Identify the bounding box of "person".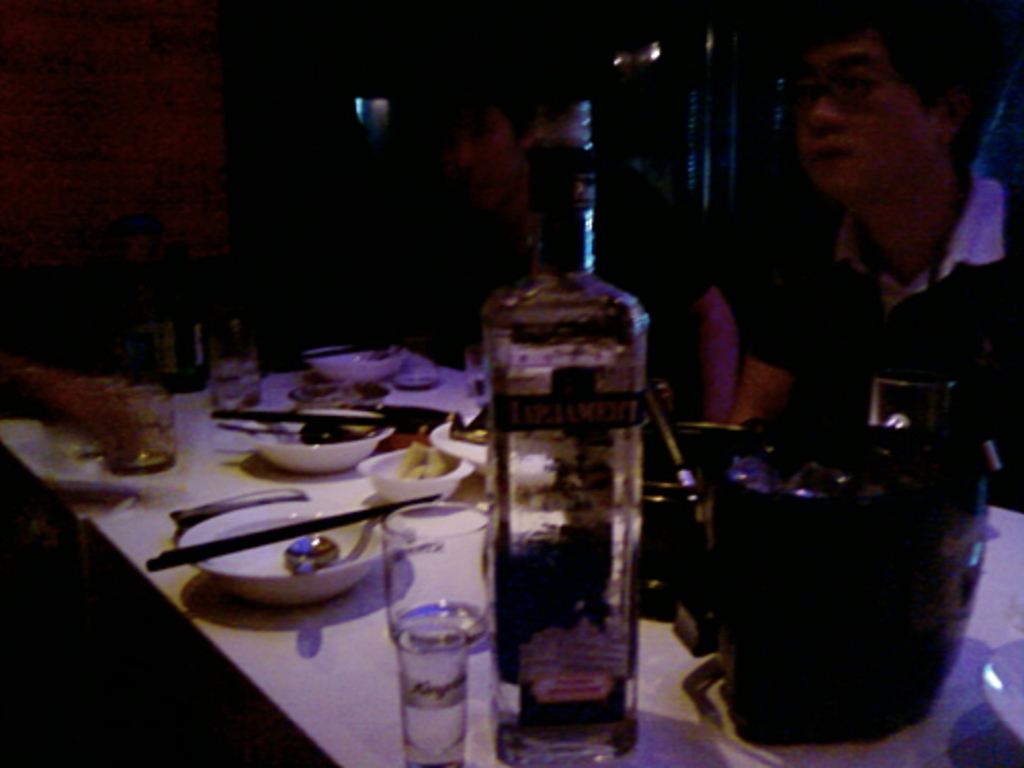
414,86,557,365.
